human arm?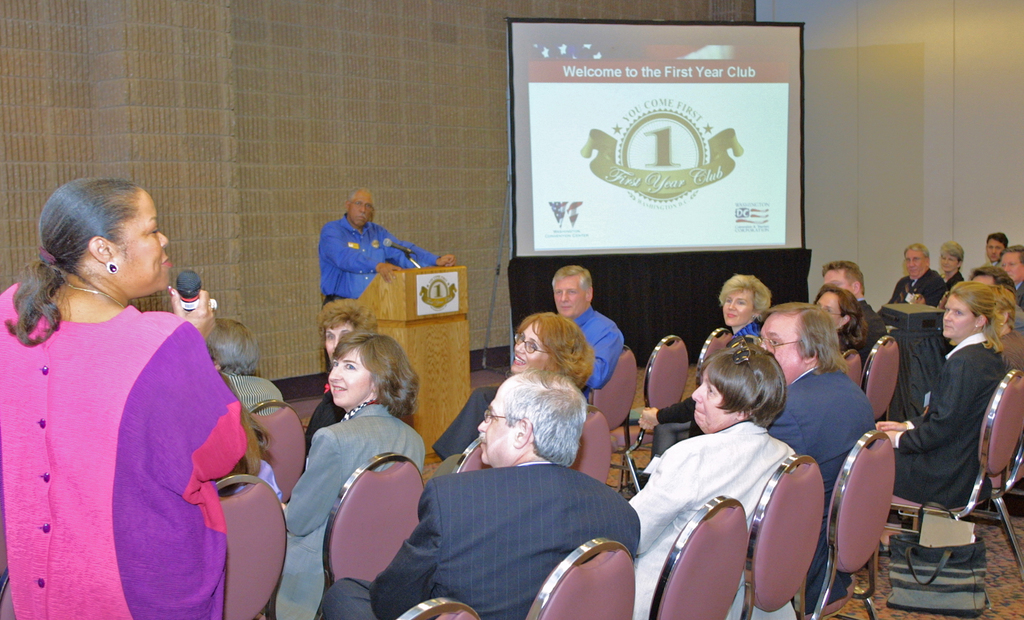
x1=307, y1=220, x2=402, y2=283
